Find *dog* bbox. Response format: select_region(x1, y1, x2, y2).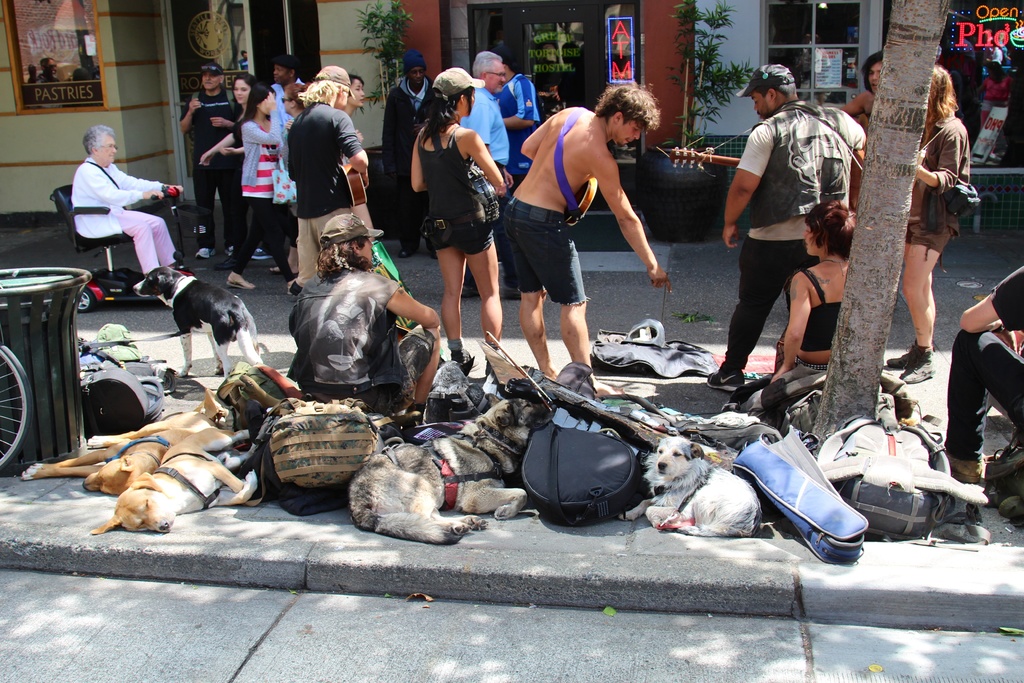
select_region(607, 438, 767, 539).
